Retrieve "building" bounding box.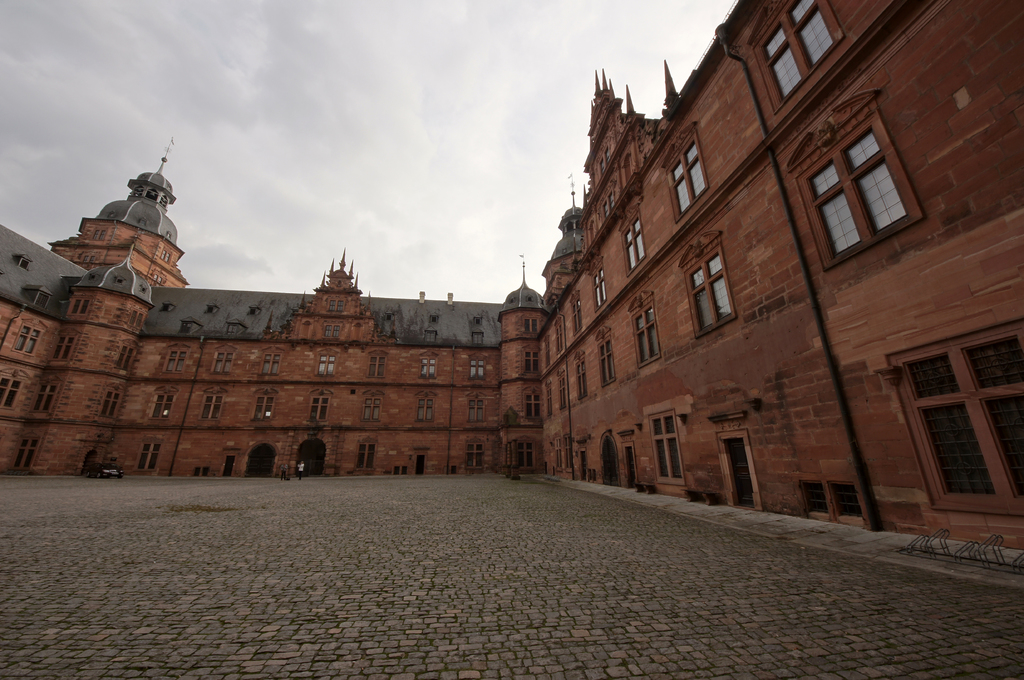
Bounding box: 0:0:1023:556.
